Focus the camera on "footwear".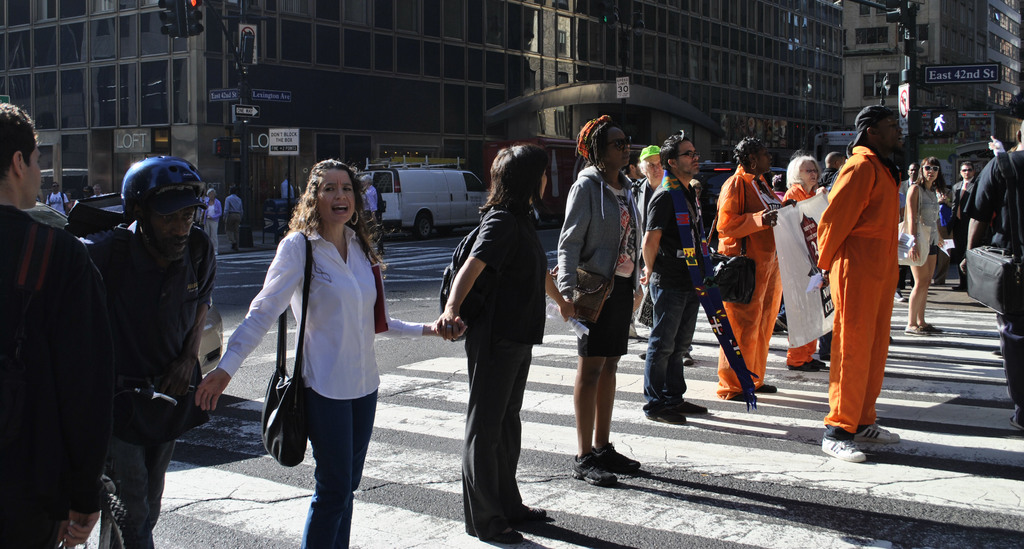
Focus region: x1=812 y1=358 x2=825 y2=367.
